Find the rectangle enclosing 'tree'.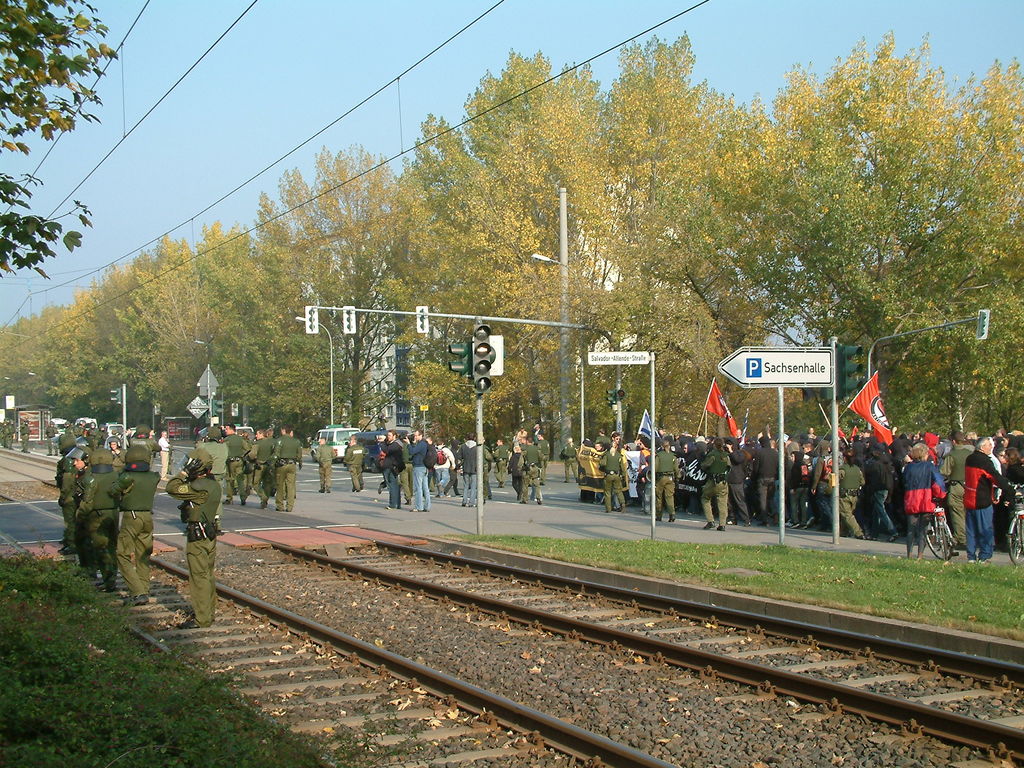
{"x1": 0, "y1": 0, "x2": 124, "y2": 286}.
